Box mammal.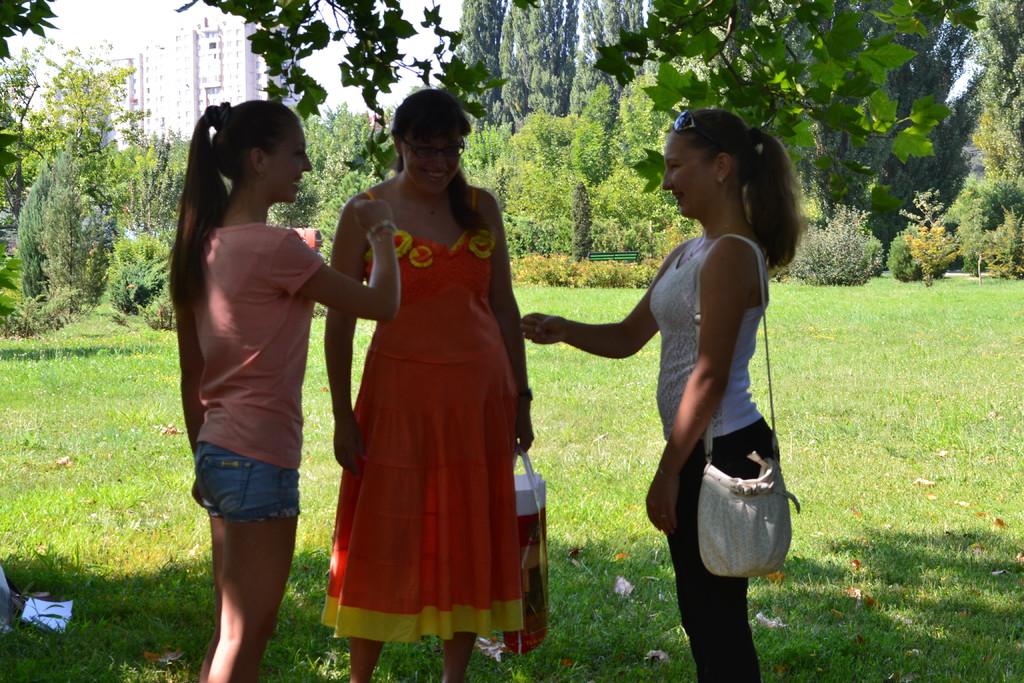
left=321, top=85, right=532, bottom=682.
